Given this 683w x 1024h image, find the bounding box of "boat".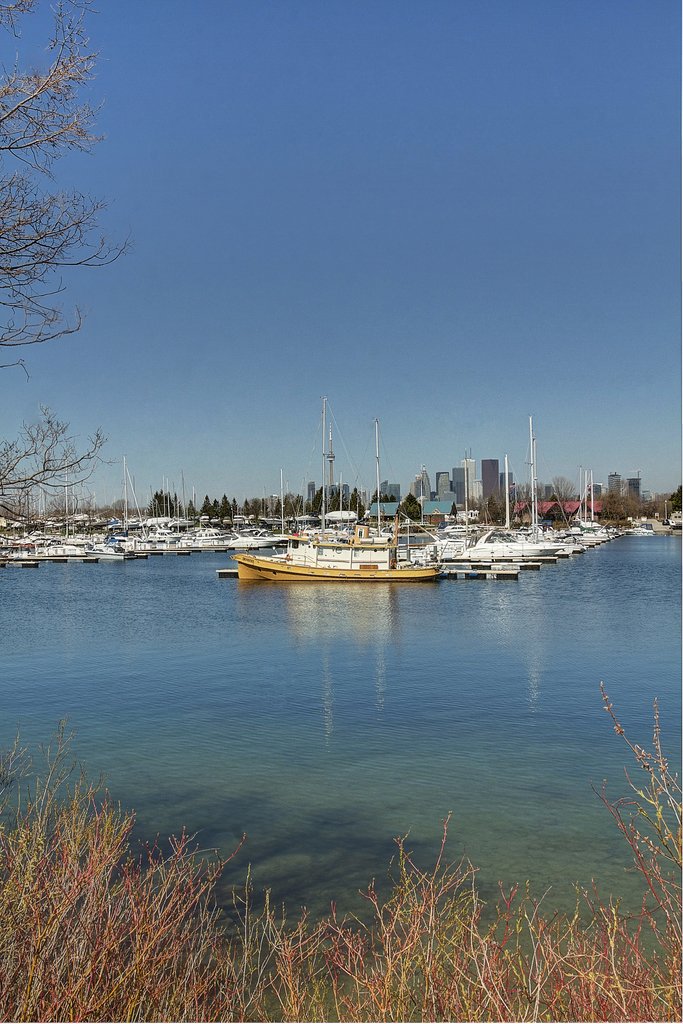
[152,469,201,527].
